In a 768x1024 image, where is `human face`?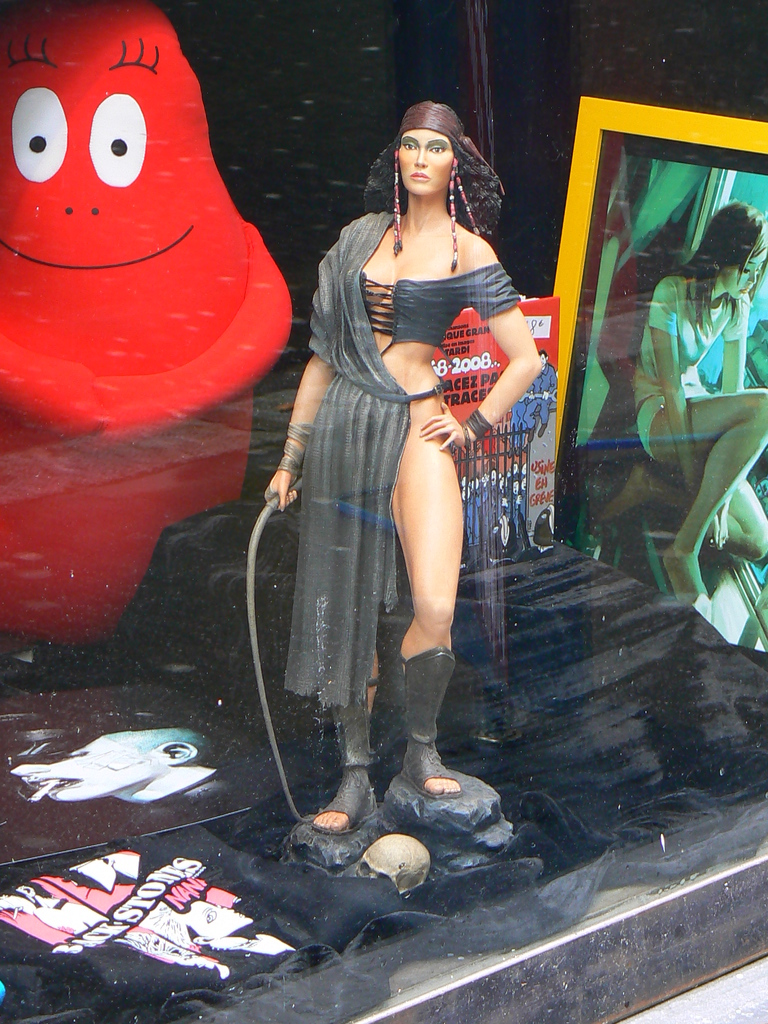
(721,248,766,300).
